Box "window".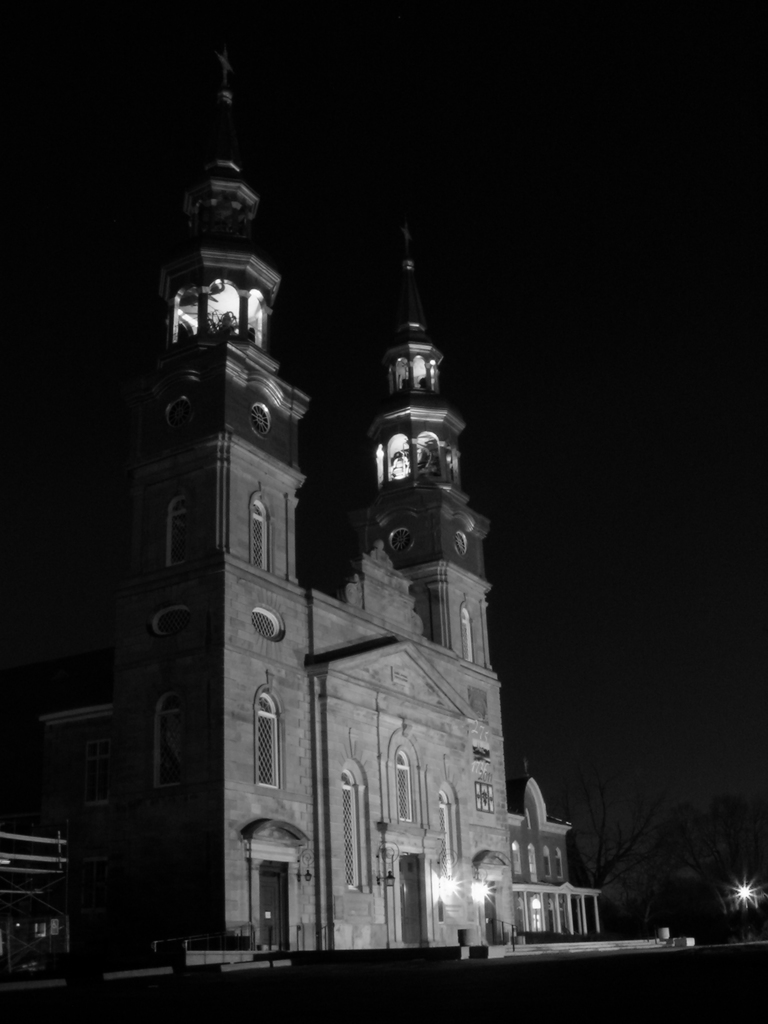
x1=434 y1=772 x2=460 y2=882.
